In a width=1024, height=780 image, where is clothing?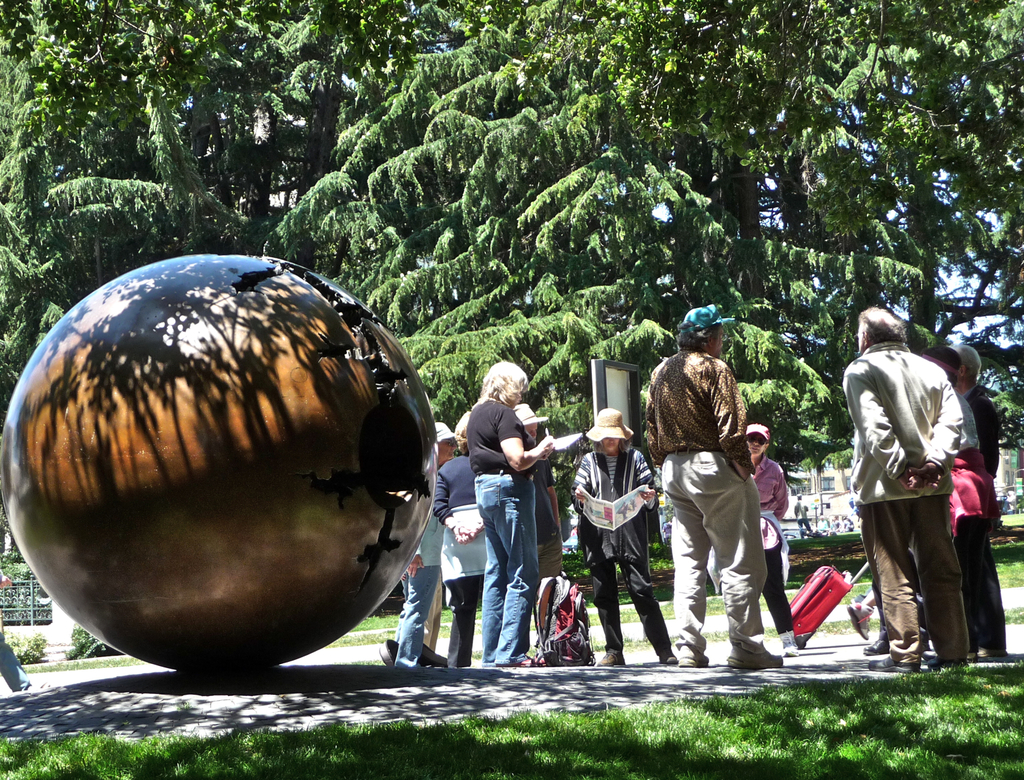
rect(963, 375, 1008, 655).
